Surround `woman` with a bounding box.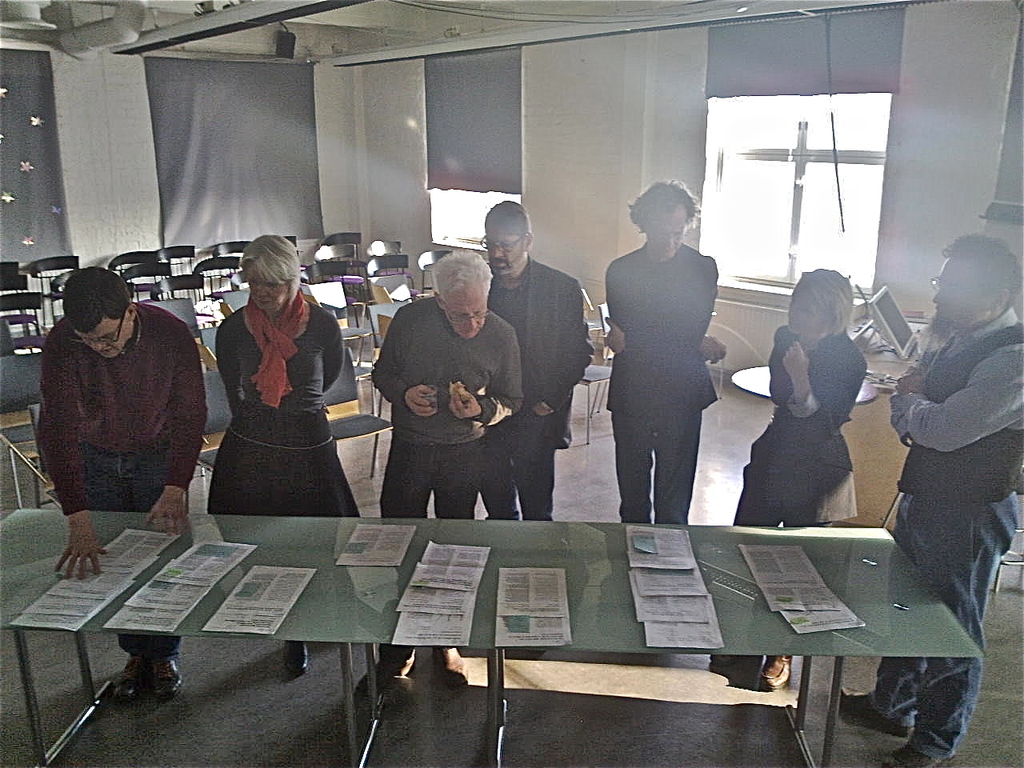
rect(205, 230, 361, 673).
